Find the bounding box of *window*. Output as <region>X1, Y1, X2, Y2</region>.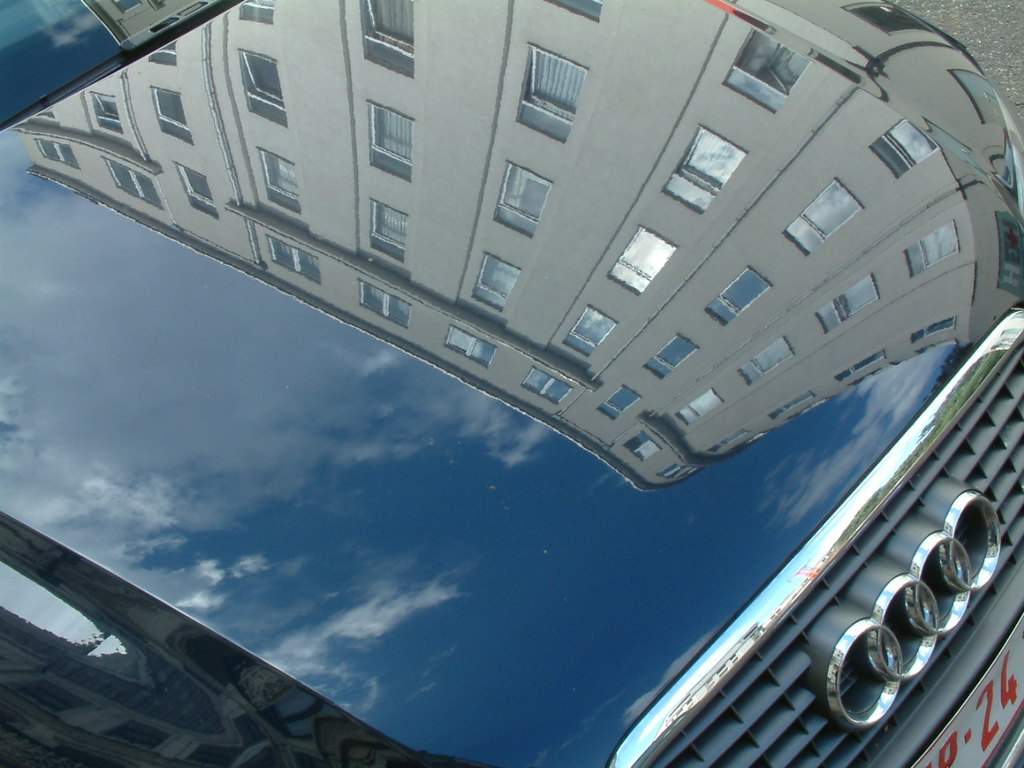
<region>34, 137, 74, 167</region>.
